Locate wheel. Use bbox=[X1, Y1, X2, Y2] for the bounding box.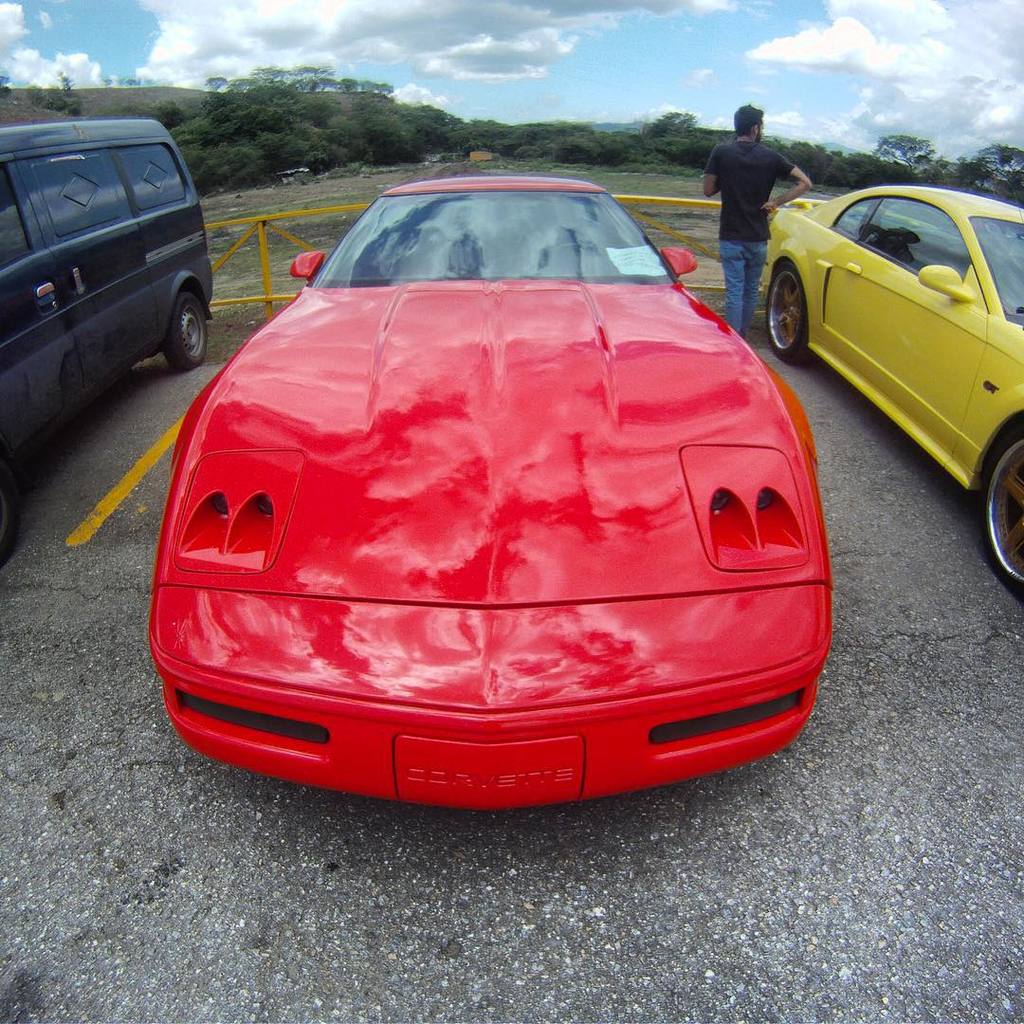
bbox=[762, 265, 817, 369].
